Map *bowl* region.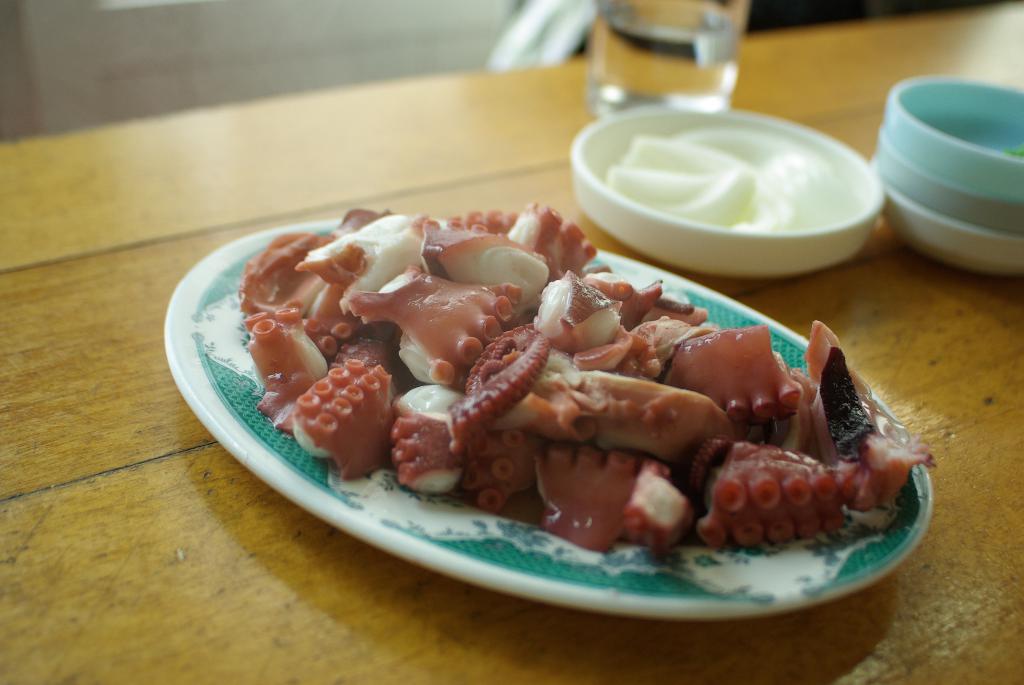
Mapped to (x1=571, y1=104, x2=884, y2=283).
